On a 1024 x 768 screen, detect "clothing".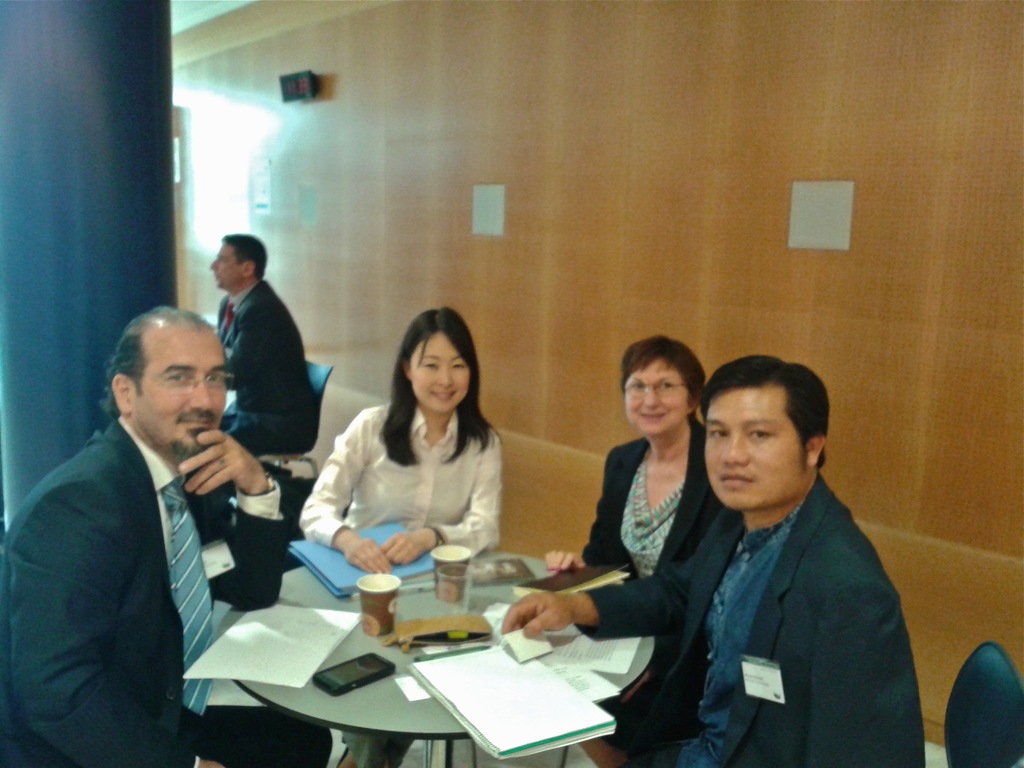
[297,419,490,767].
